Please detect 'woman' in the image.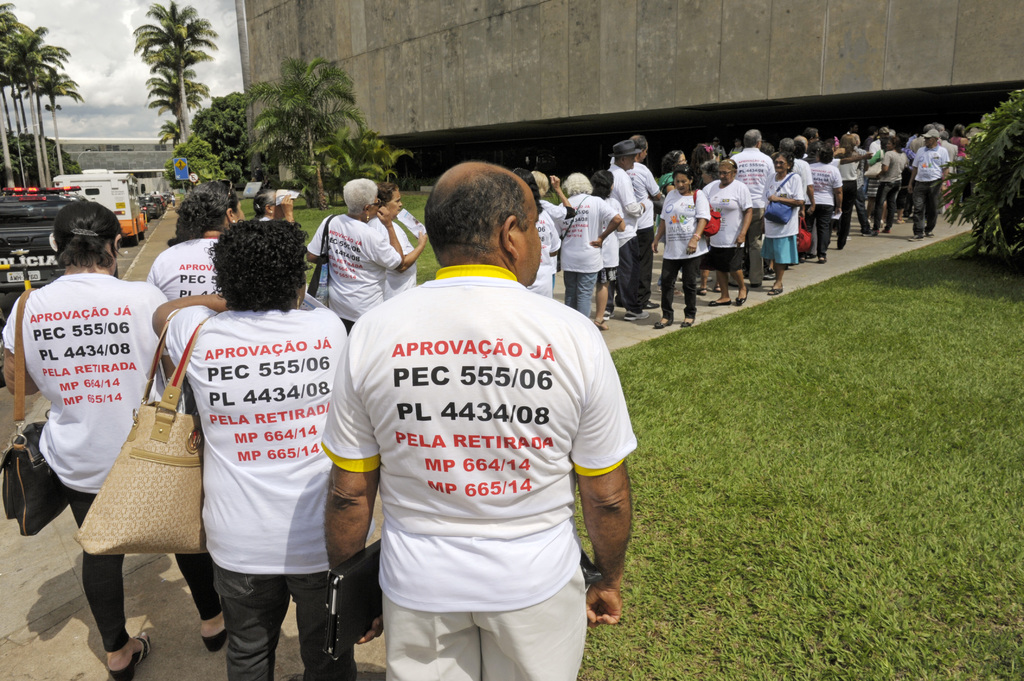
crop(157, 219, 353, 680).
